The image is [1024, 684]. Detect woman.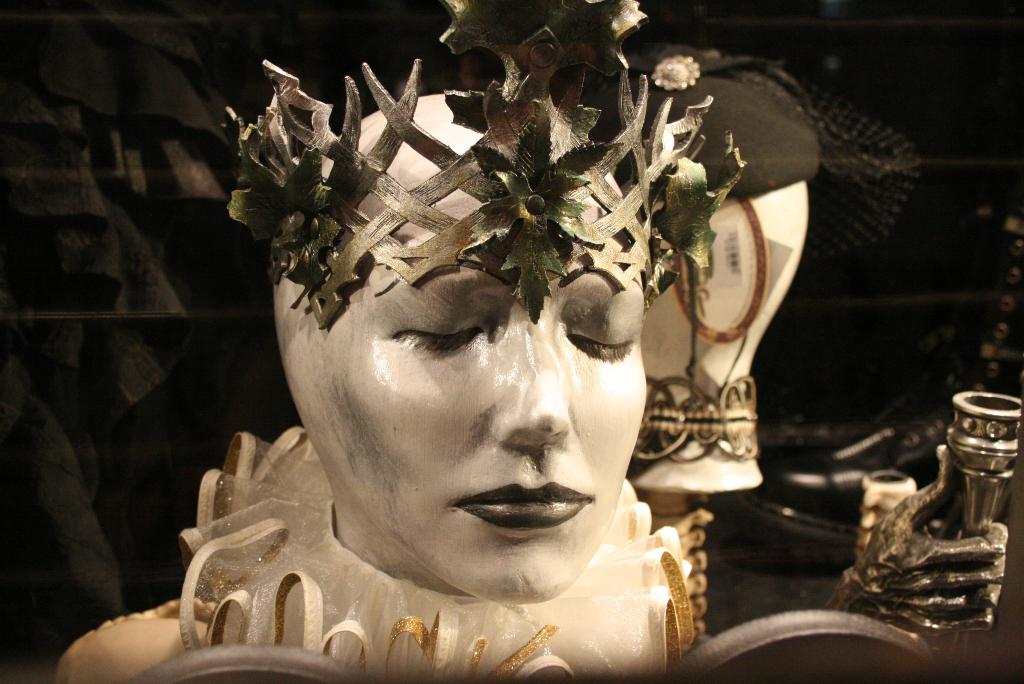
Detection: bbox(177, 19, 822, 652).
